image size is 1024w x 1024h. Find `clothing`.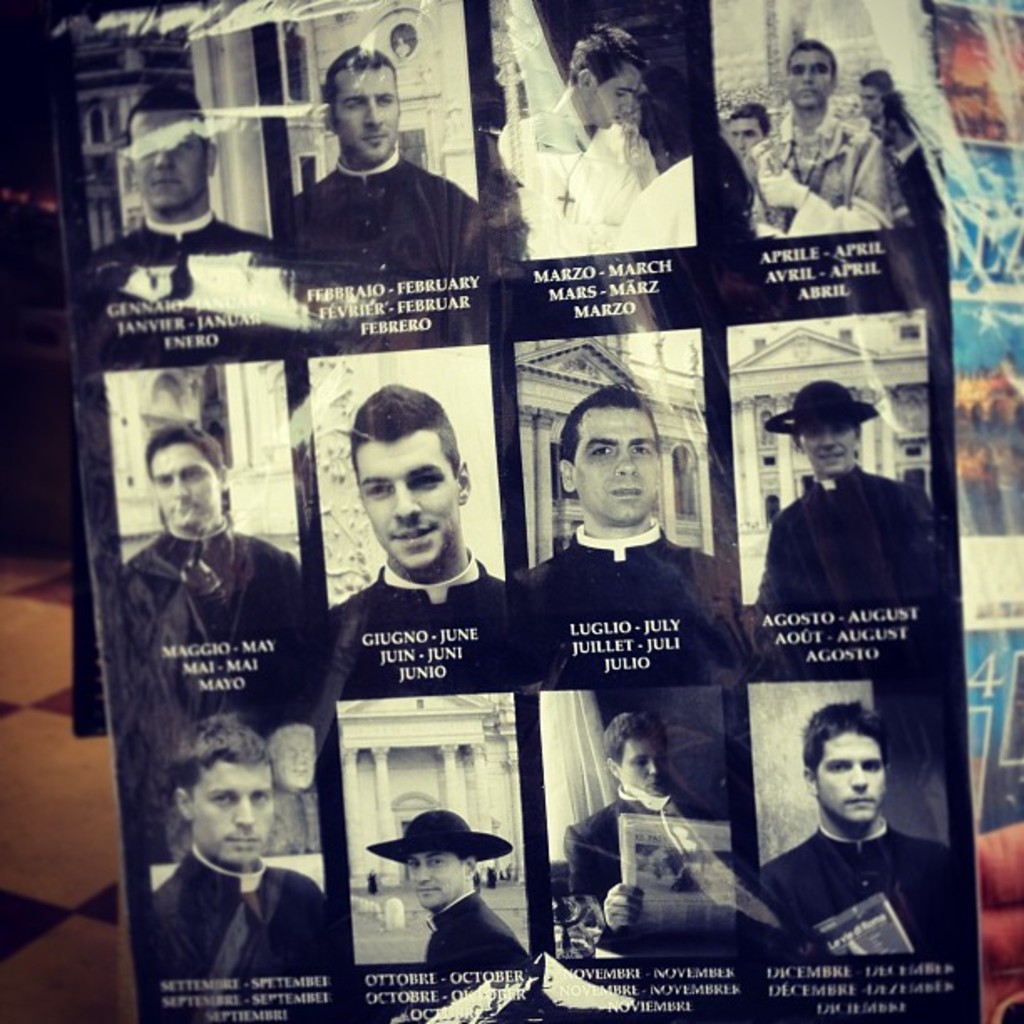
left=731, top=452, right=934, bottom=609.
